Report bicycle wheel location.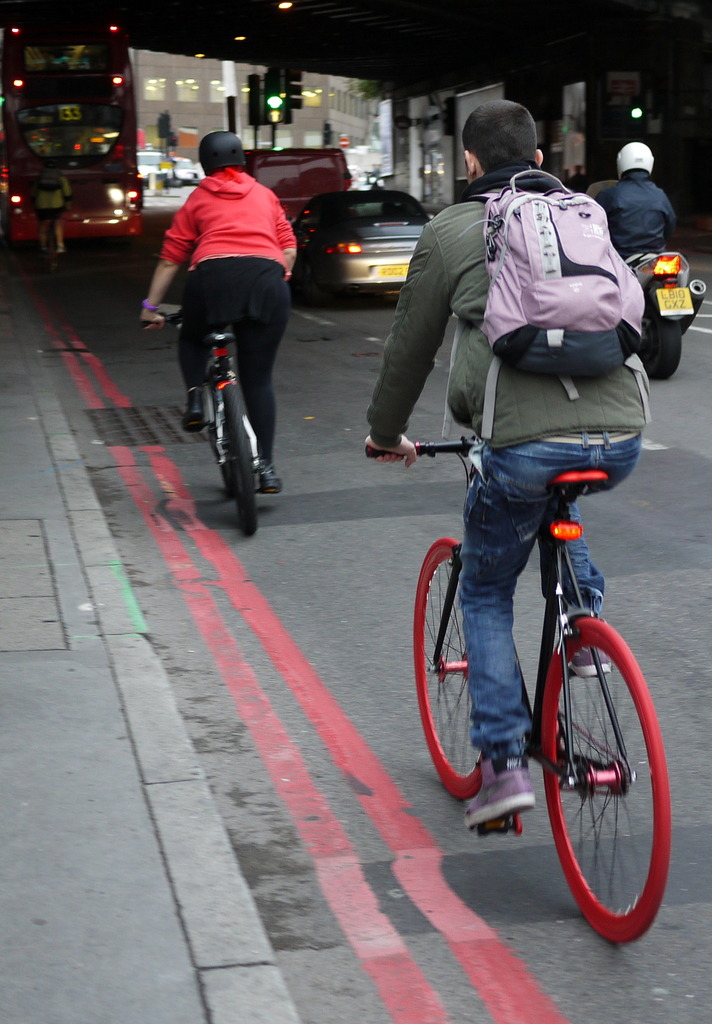
Report: 546/627/672/925.
